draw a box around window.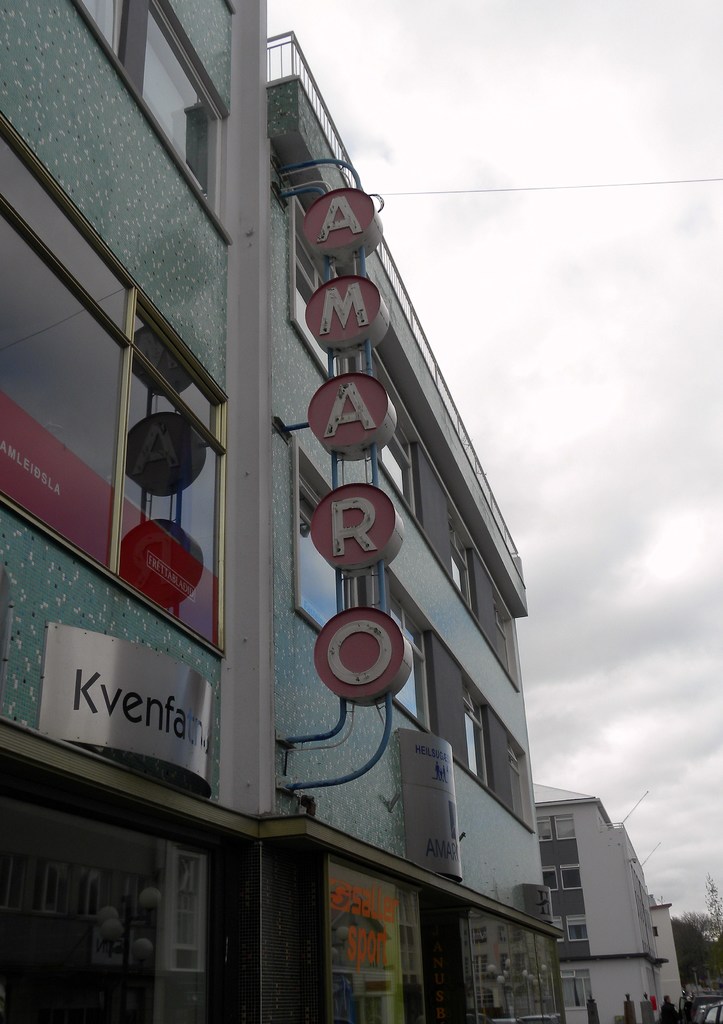
<bbox>295, 234, 341, 380</bbox>.
